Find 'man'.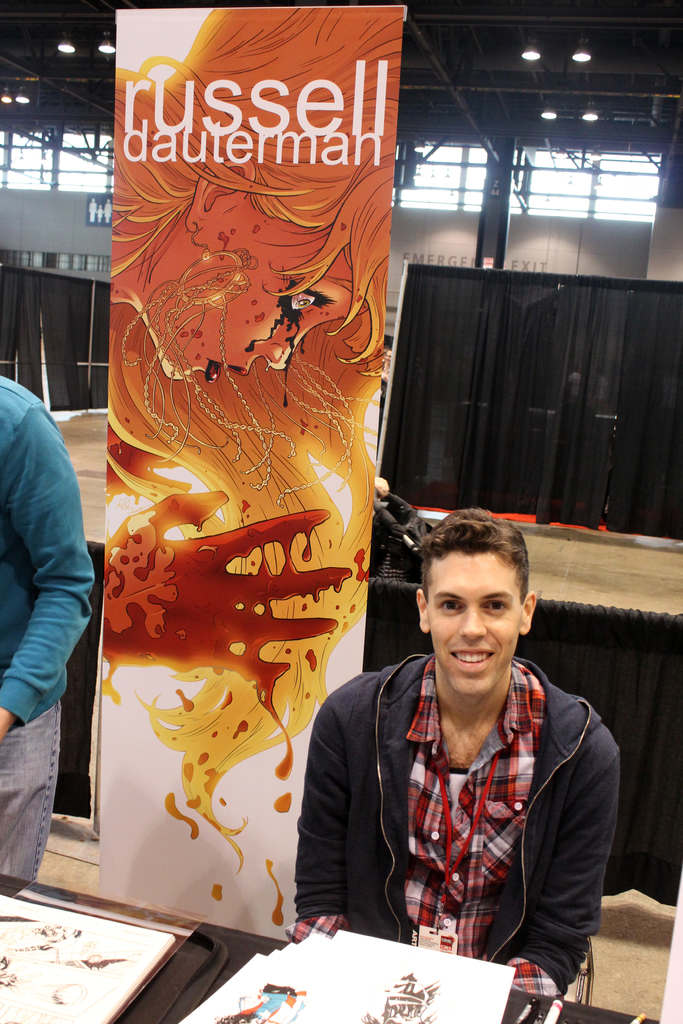
(x1=284, y1=505, x2=623, y2=1000).
